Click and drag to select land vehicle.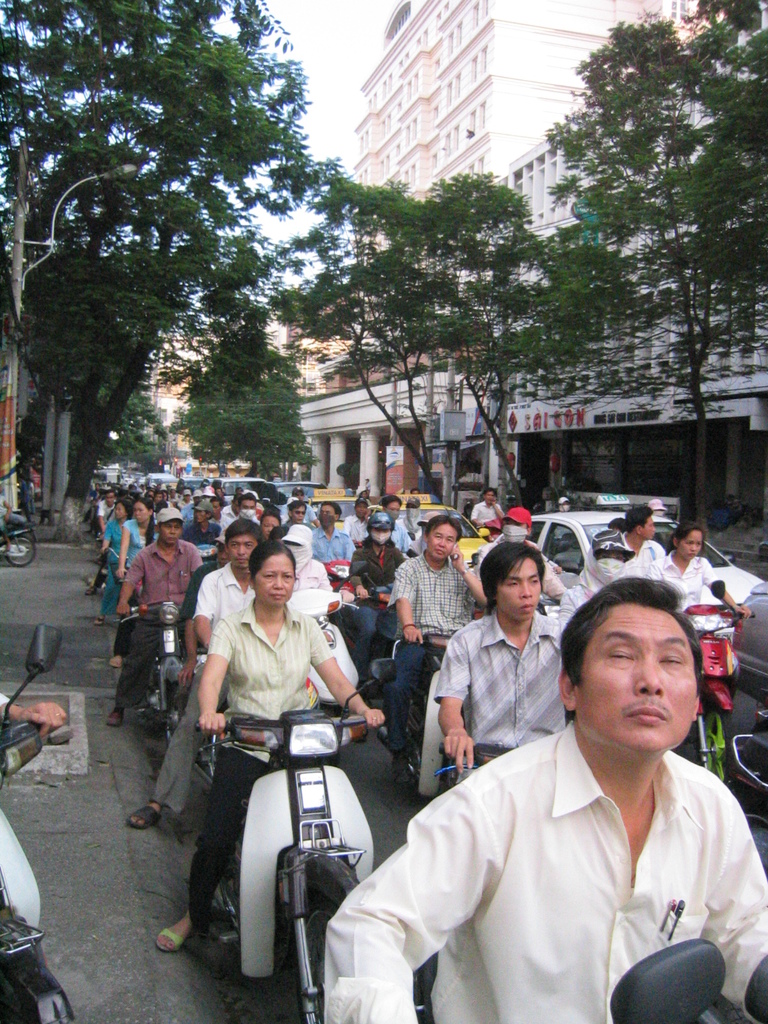
Selection: 212, 481, 234, 503.
